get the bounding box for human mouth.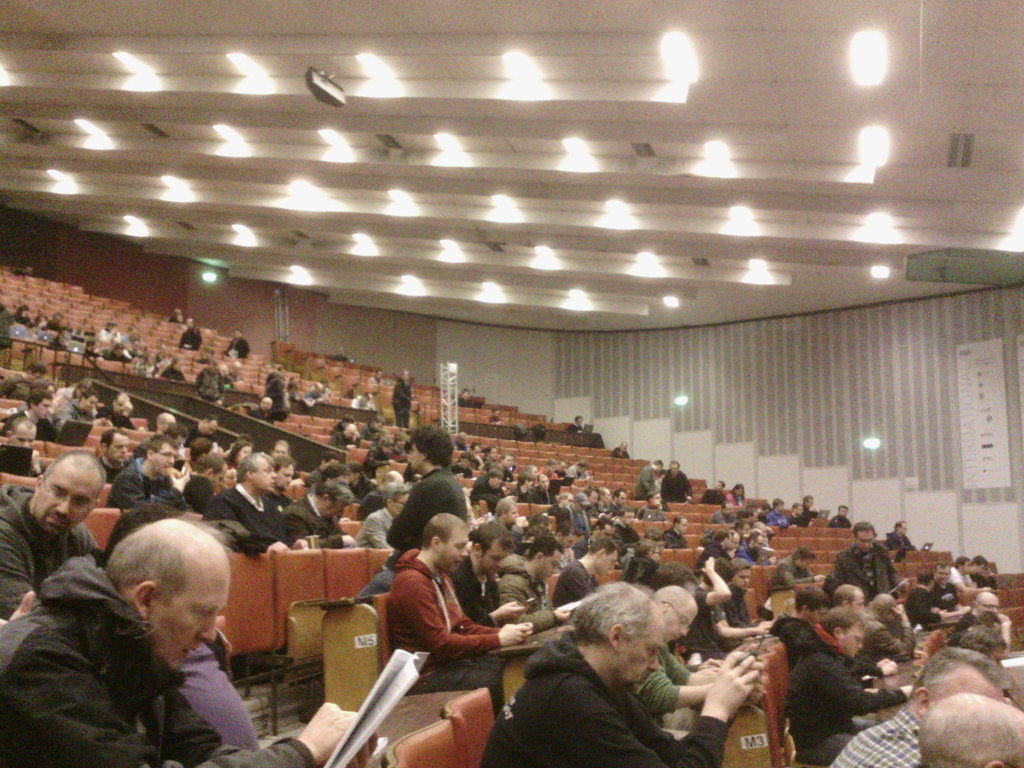
187/648/195/656.
